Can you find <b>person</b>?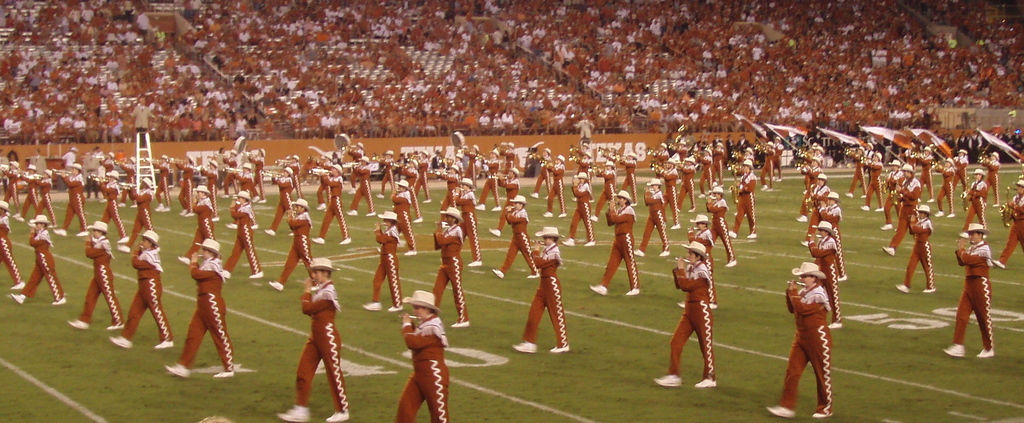
Yes, bounding box: {"x1": 993, "y1": 179, "x2": 1023, "y2": 269}.
